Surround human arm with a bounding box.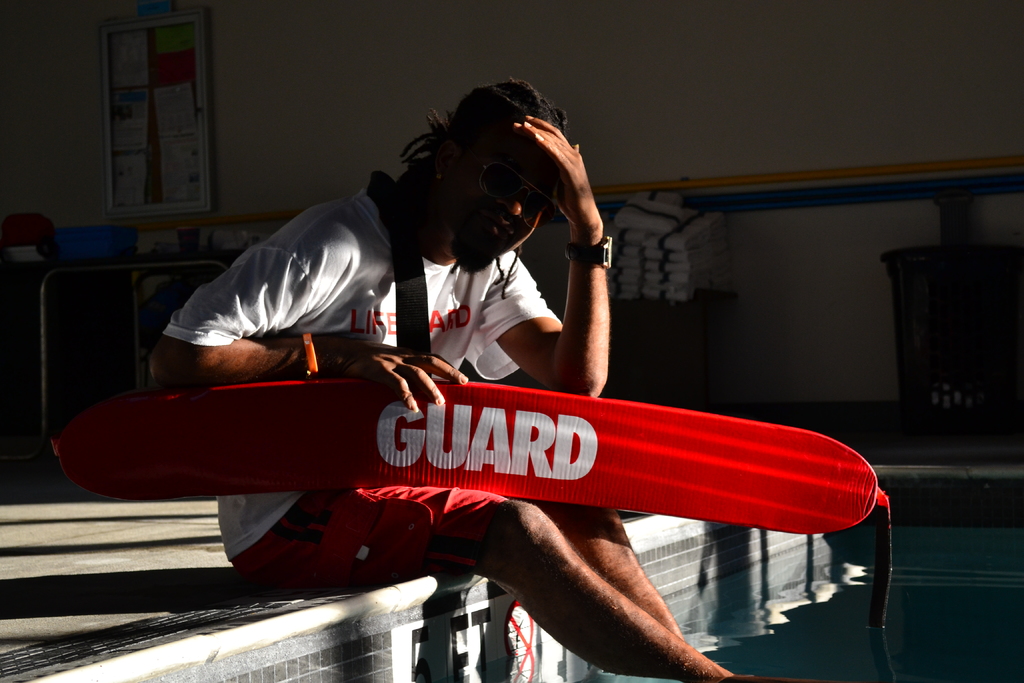
482, 114, 606, 399.
